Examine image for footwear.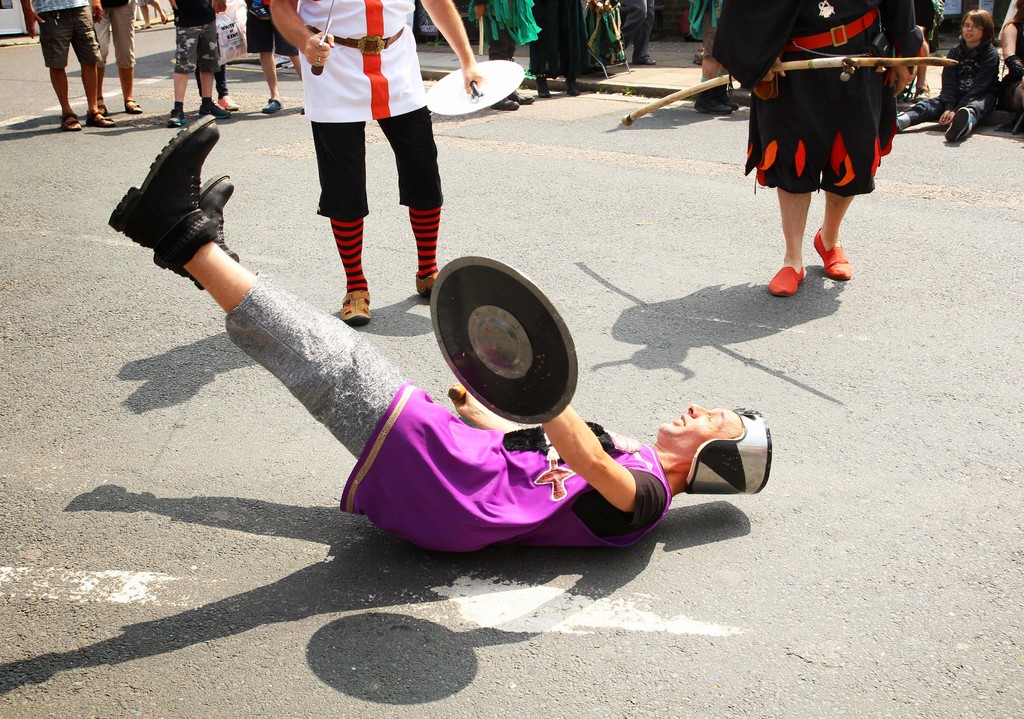
Examination result: left=535, top=76, right=554, bottom=100.
